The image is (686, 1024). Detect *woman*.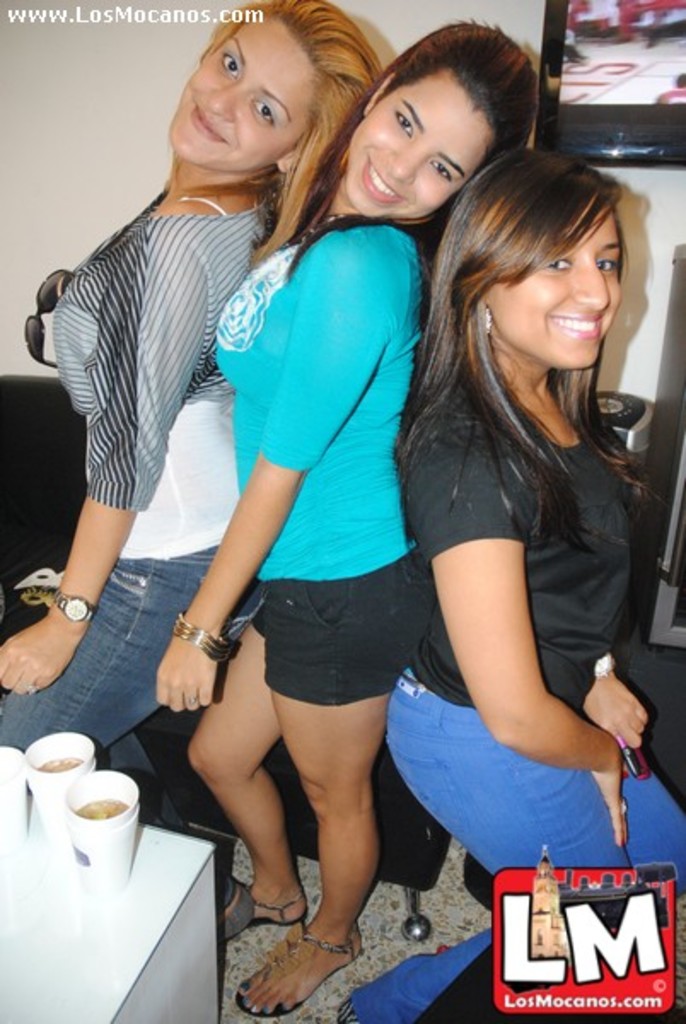
Detection: <region>0, 0, 406, 824</region>.
